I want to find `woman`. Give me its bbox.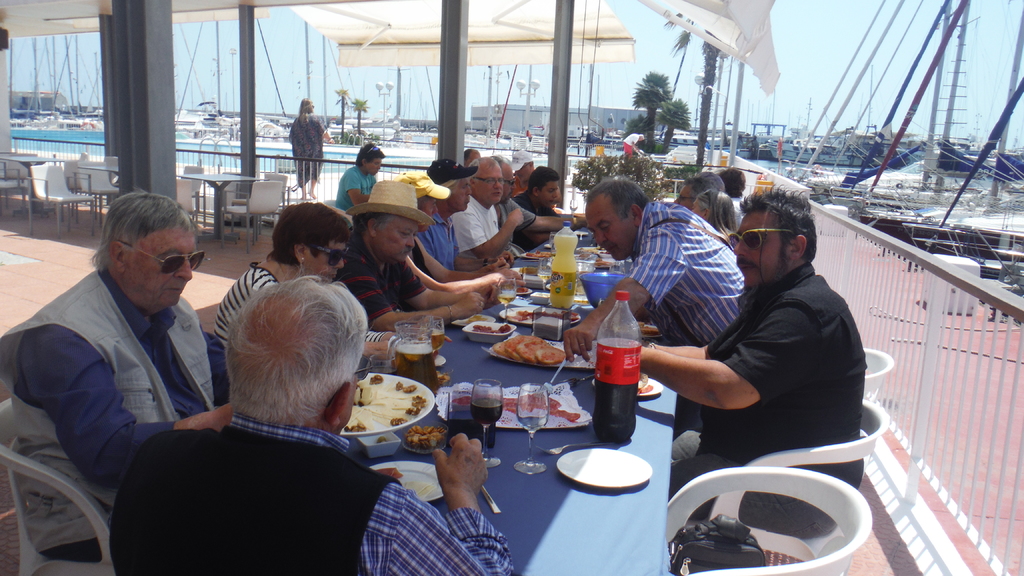
[278, 81, 346, 203].
